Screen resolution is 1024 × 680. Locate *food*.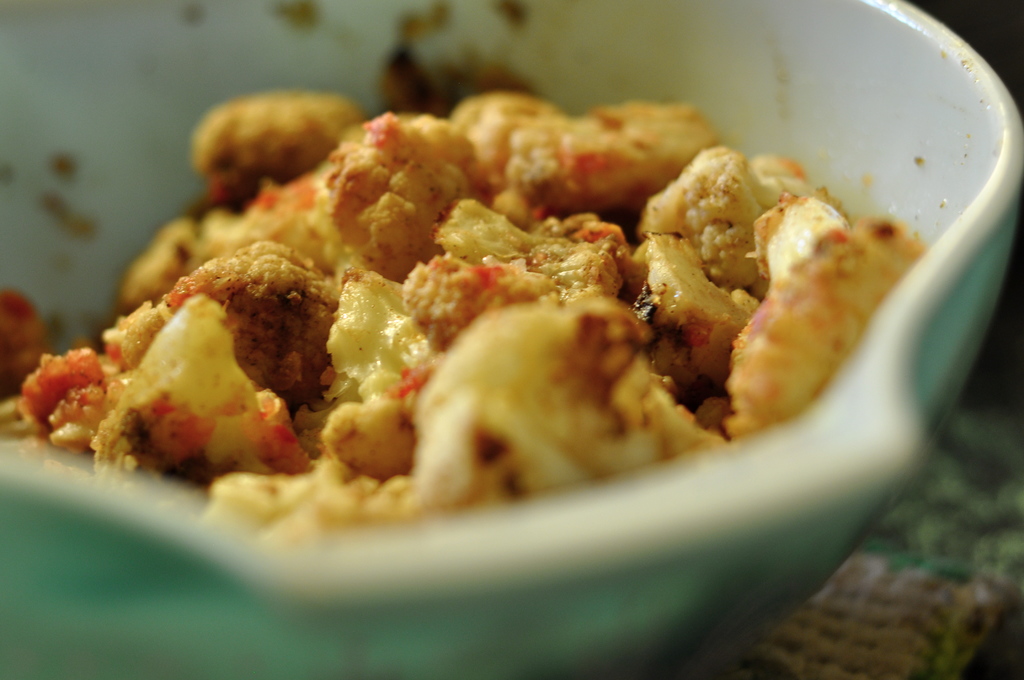
(x1=42, y1=56, x2=938, y2=532).
